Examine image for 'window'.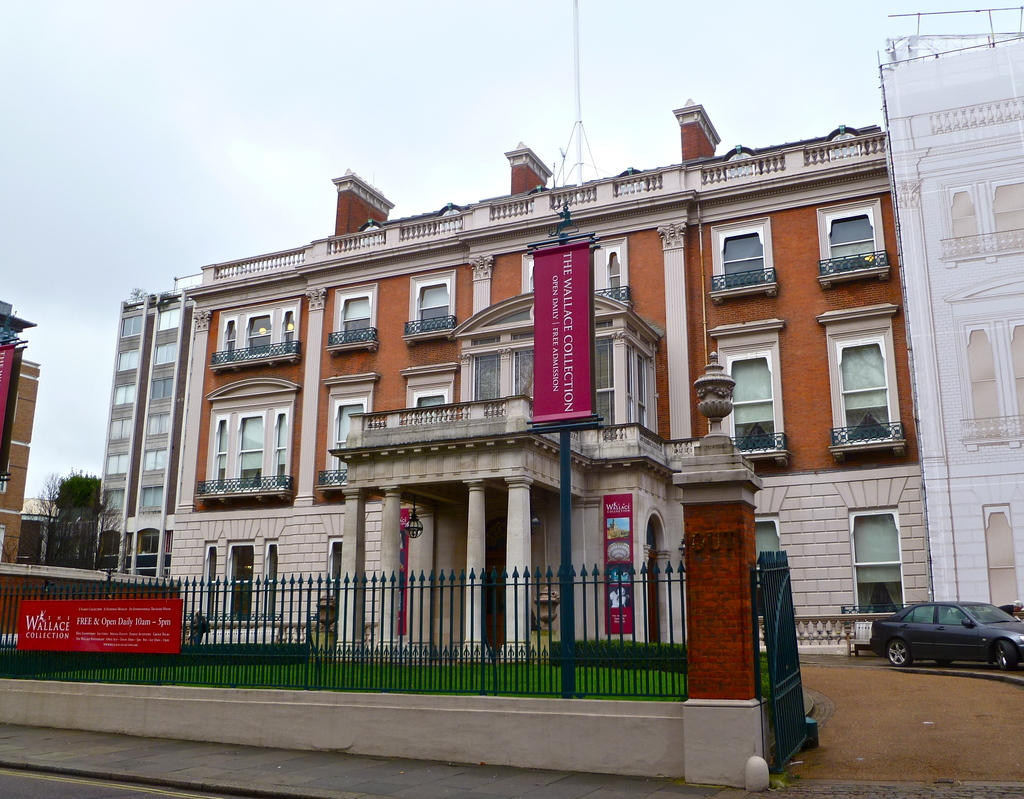
Examination result: rect(709, 220, 774, 295).
